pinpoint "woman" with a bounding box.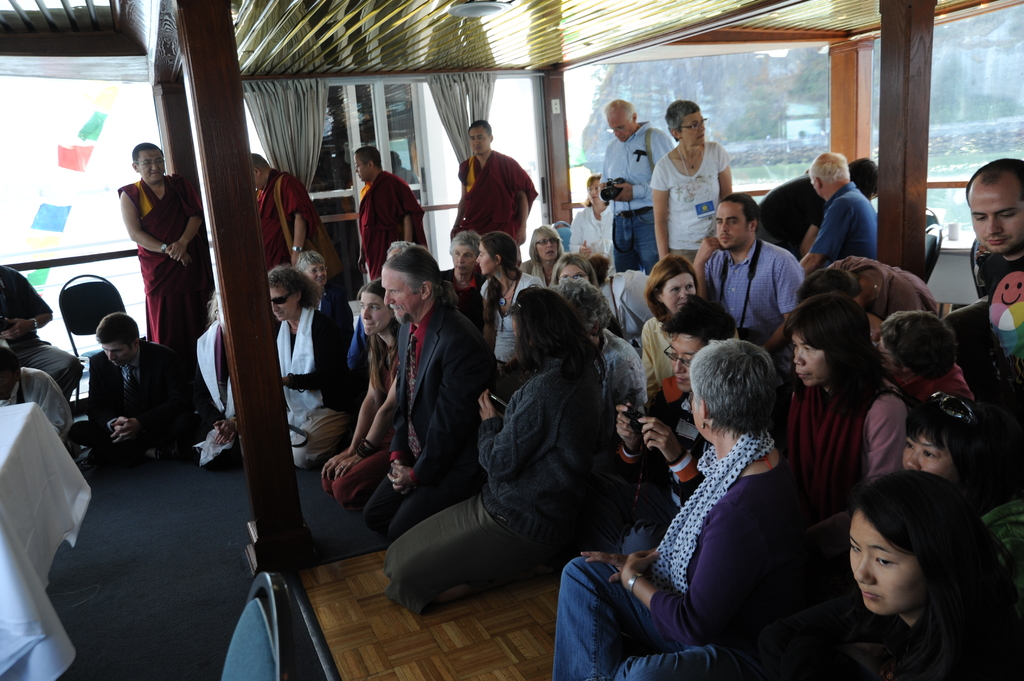
bbox=(544, 256, 606, 326).
